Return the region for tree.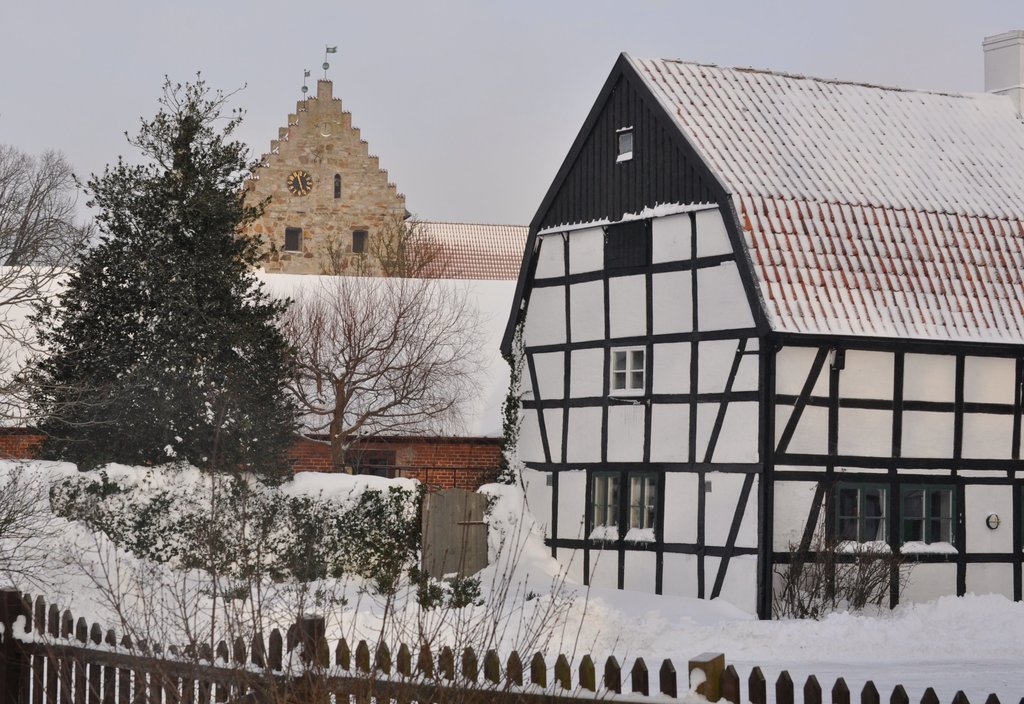
(x1=0, y1=138, x2=101, y2=430).
